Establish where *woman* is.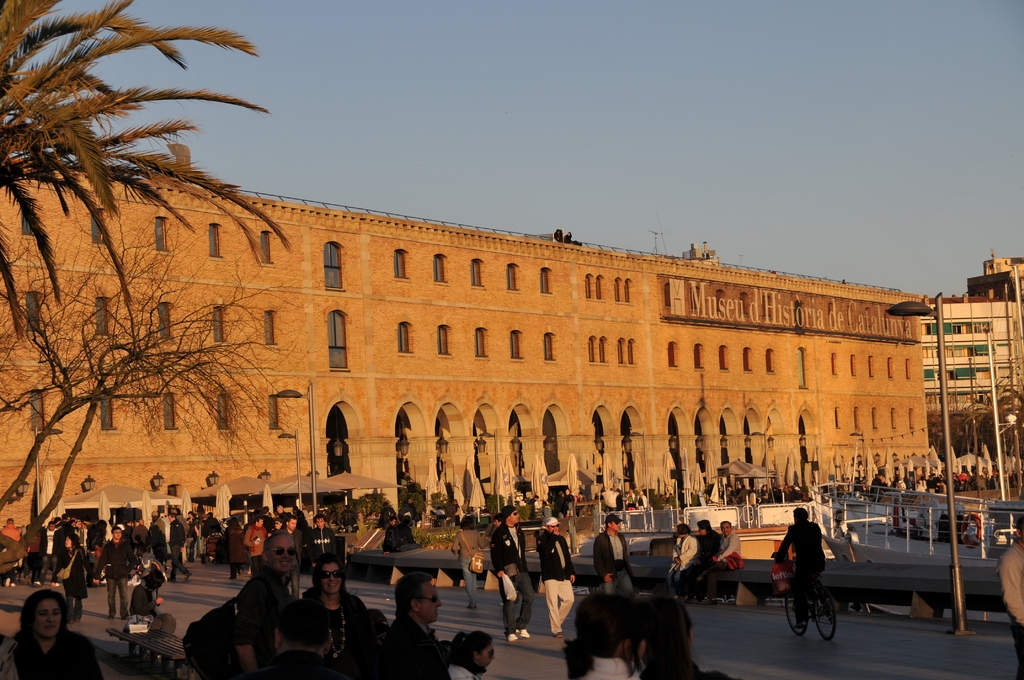
Established at [left=447, top=631, right=499, bottom=679].
